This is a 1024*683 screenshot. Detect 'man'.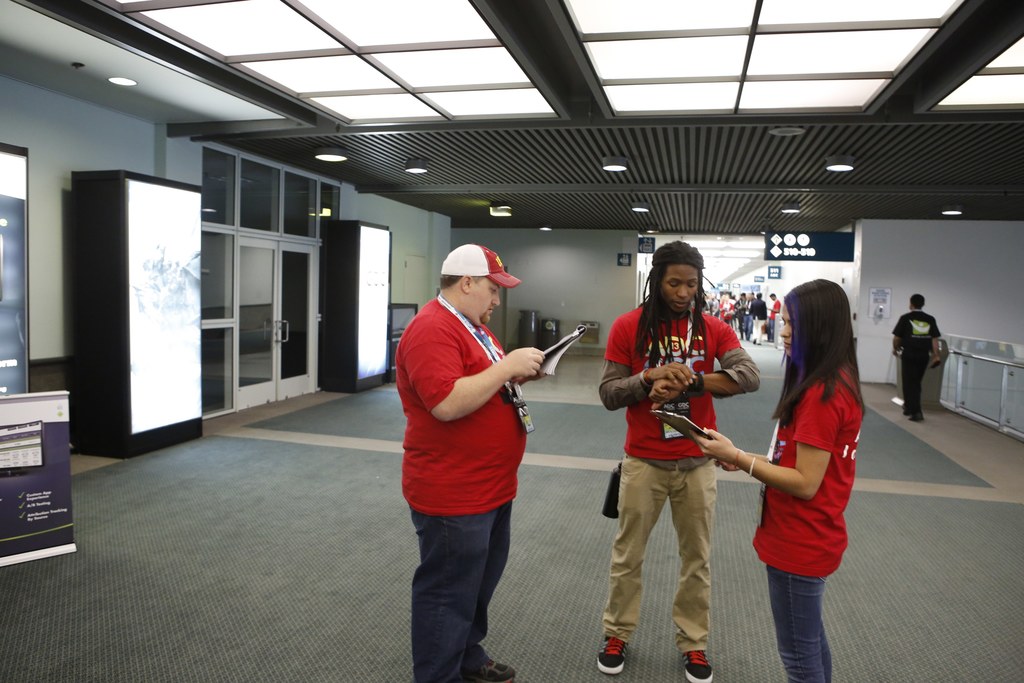
(left=598, top=241, right=762, bottom=682).
